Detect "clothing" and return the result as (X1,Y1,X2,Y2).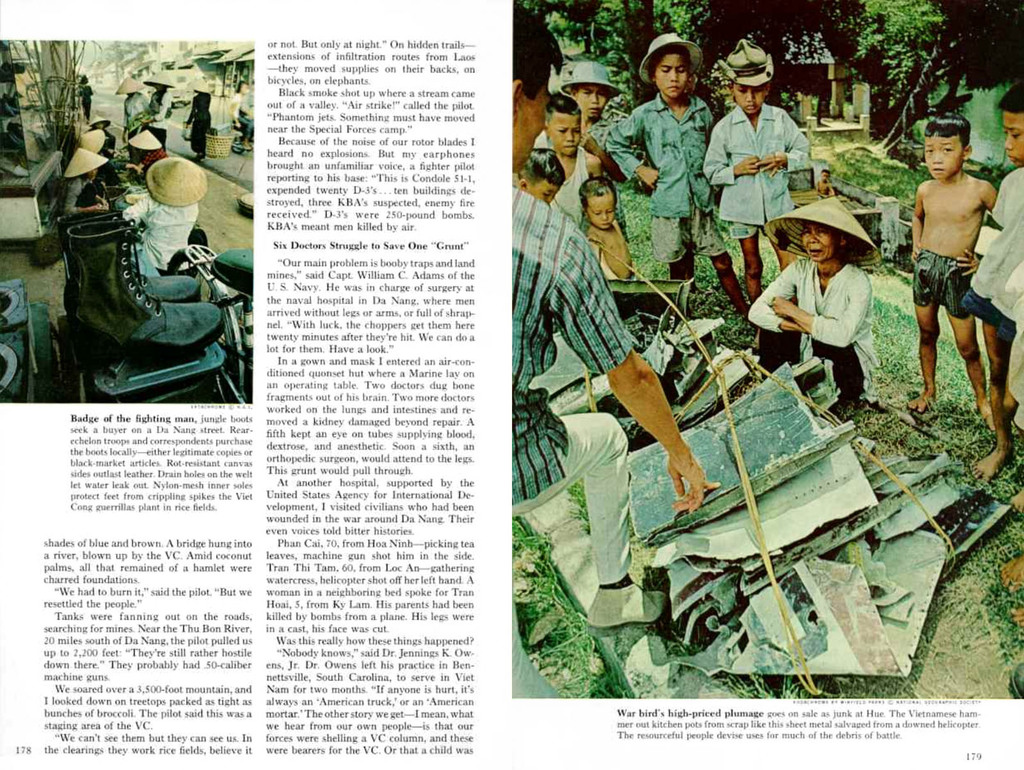
(993,167,1023,225).
